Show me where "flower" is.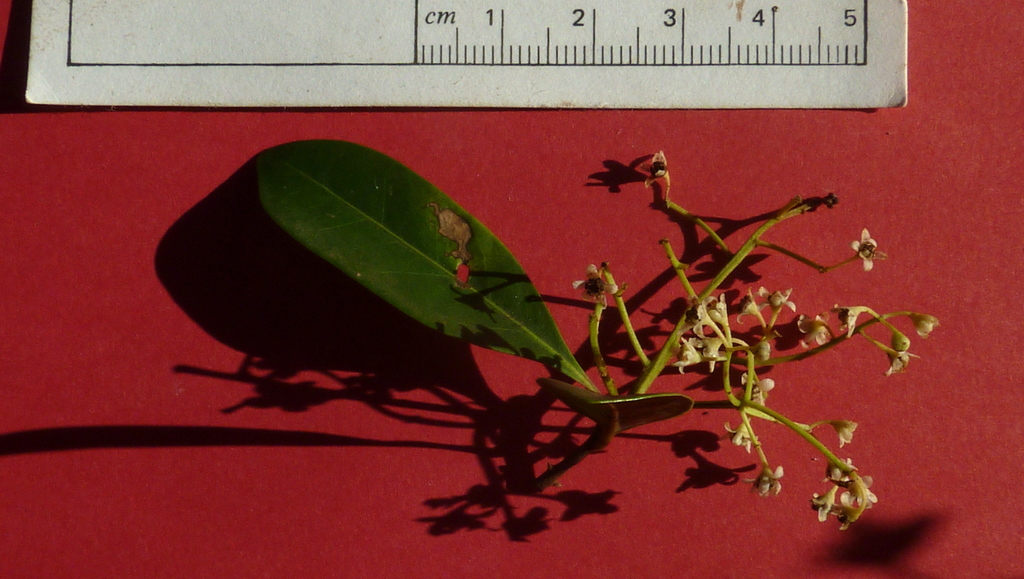
"flower" is at [720, 421, 764, 454].
